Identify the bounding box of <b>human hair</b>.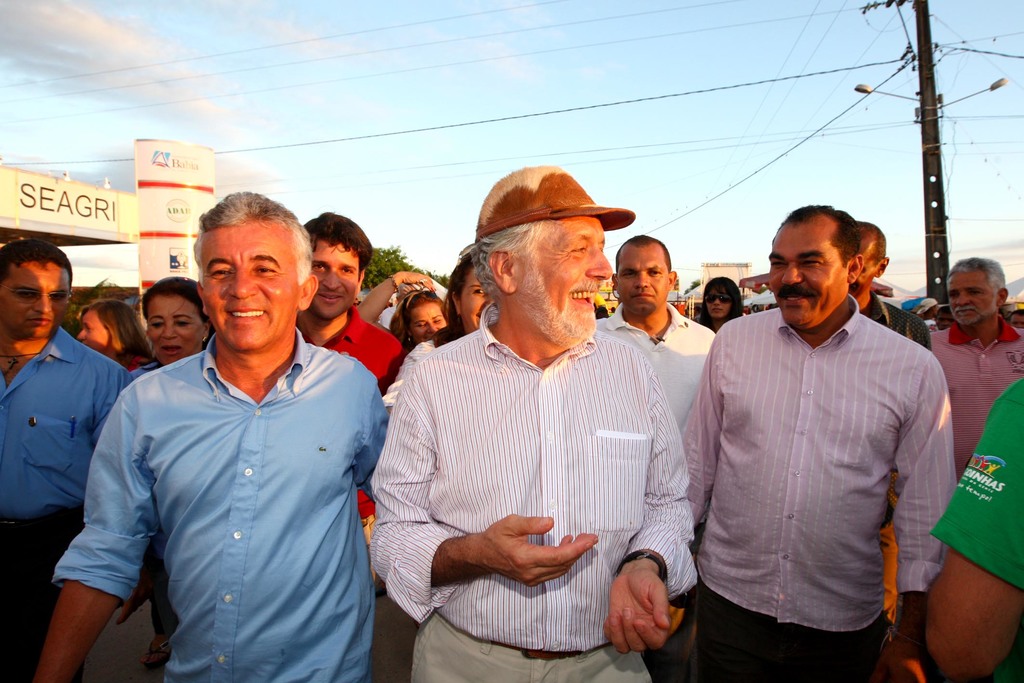
select_region(614, 235, 672, 279).
